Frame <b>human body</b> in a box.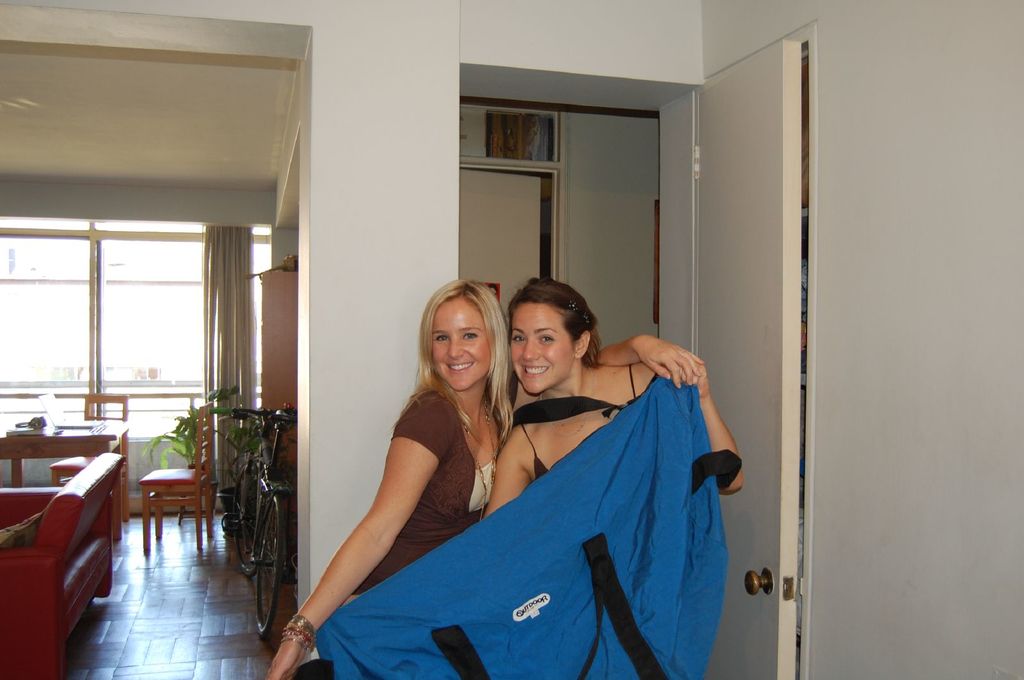
280,297,528,665.
